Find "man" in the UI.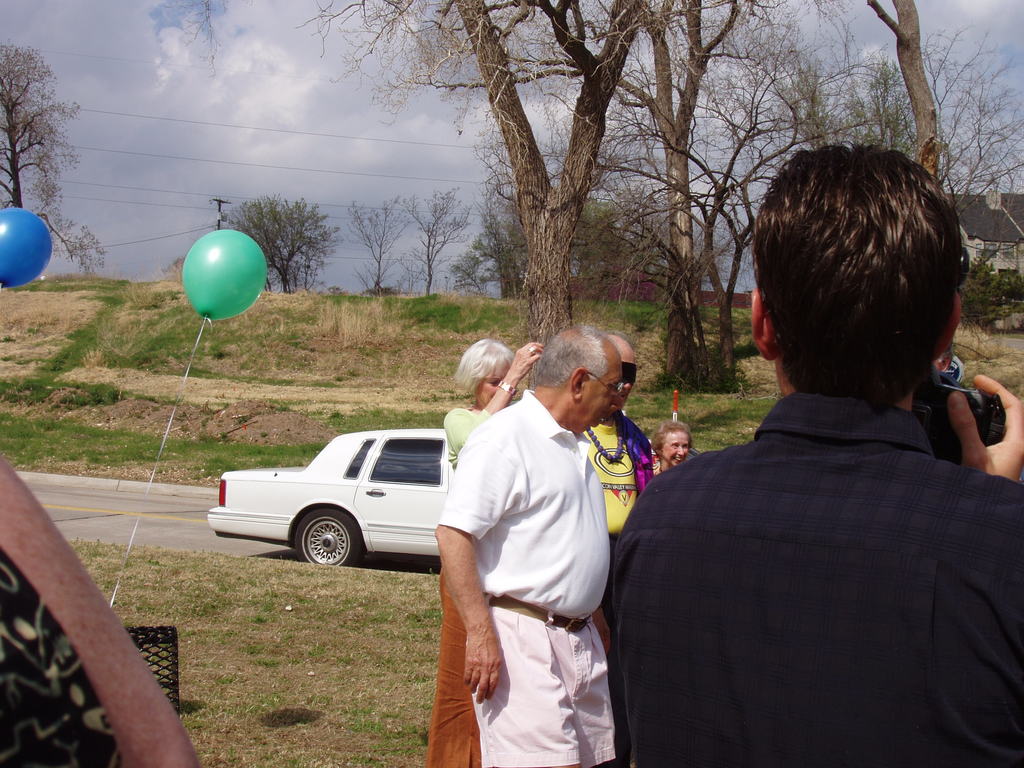
UI element at <region>588, 142, 1023, 753</region>.
